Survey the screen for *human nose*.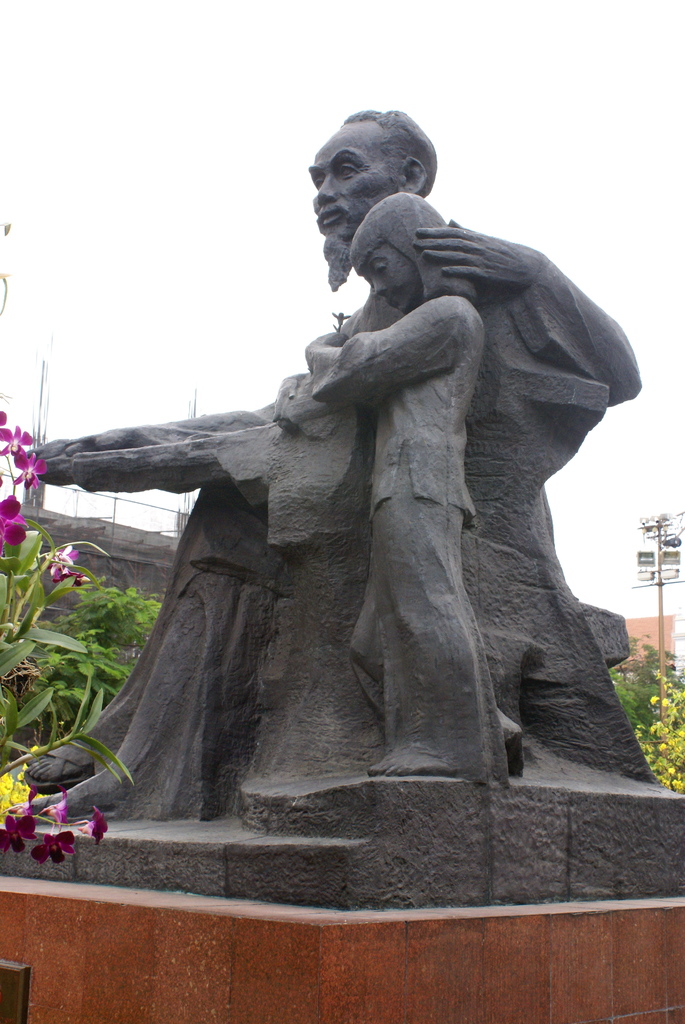
Survey found: region(372, 277, 387, 294).
